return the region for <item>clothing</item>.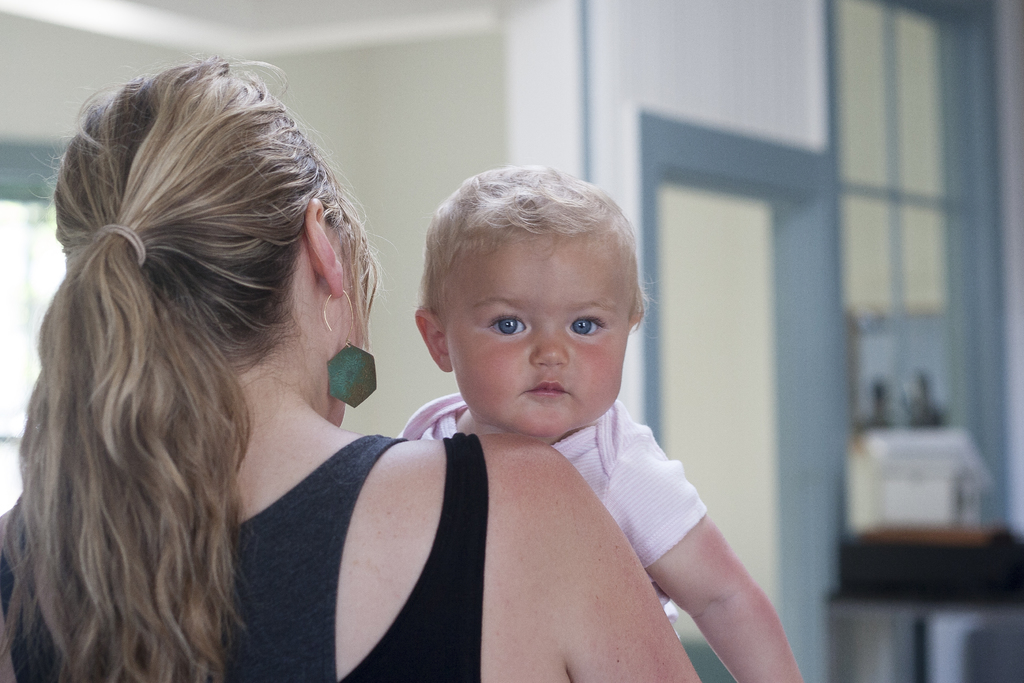
[x1=385, y1=389, x2=712, y2=645].
